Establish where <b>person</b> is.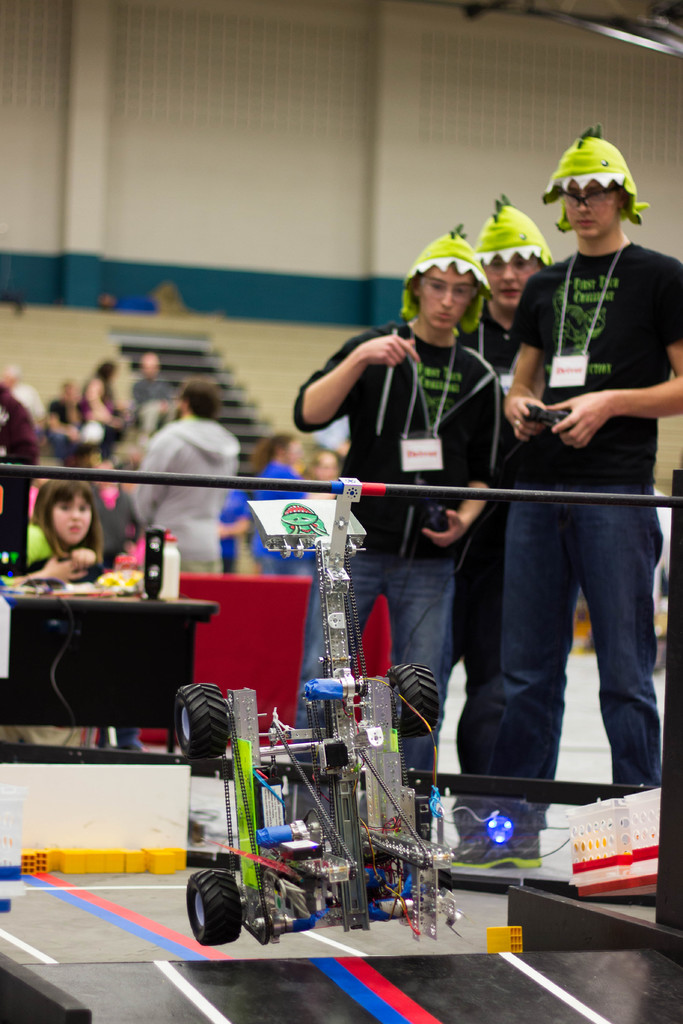
Established at region(129, 340, 179, 444).
